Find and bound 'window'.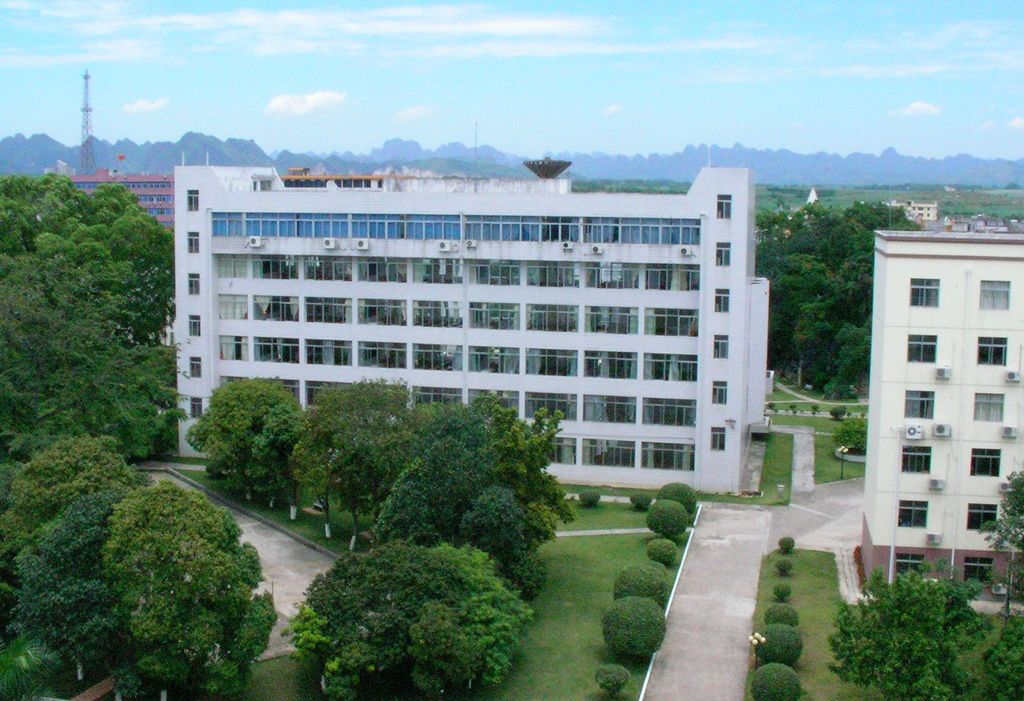
Bound: bbox(186, 267, 204, 302).
